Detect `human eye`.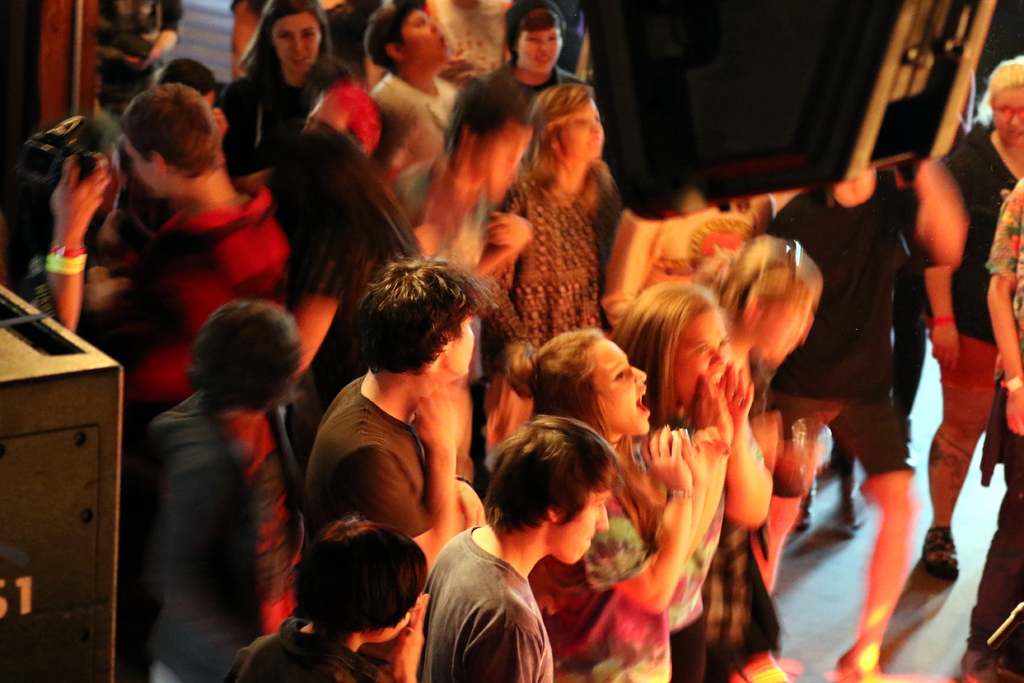
Detected at box=[525, 37, 538, 43].
